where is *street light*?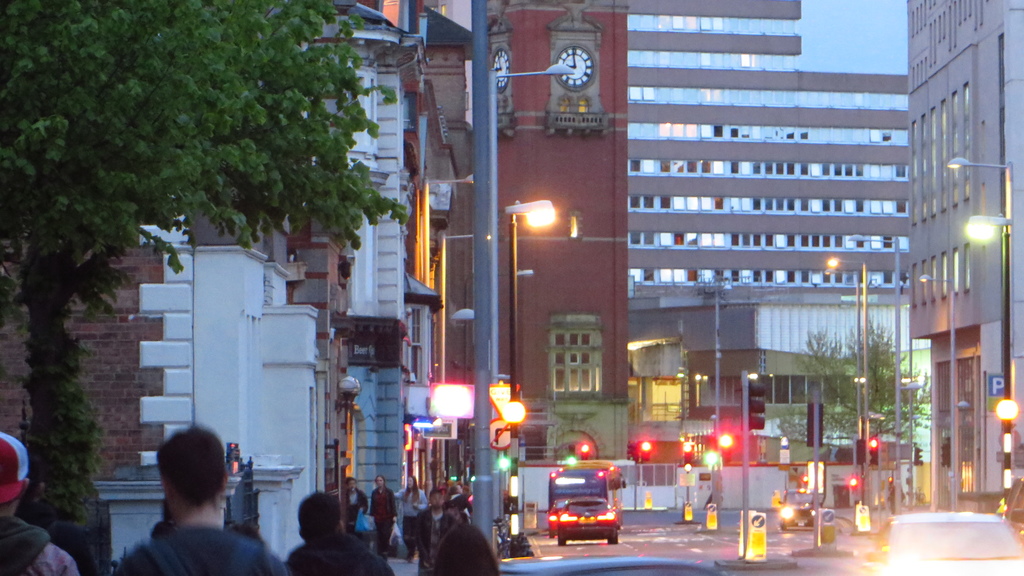
(445,0,577,556).
